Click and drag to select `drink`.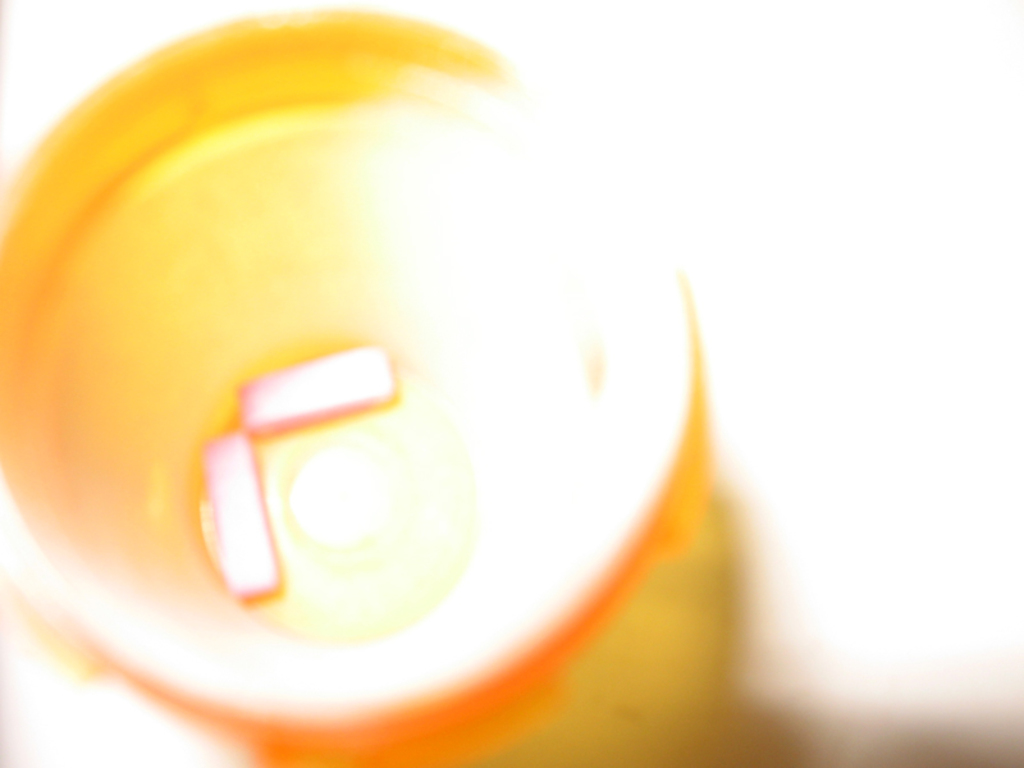
Selection: Rect(0, 13, 722, 732).
